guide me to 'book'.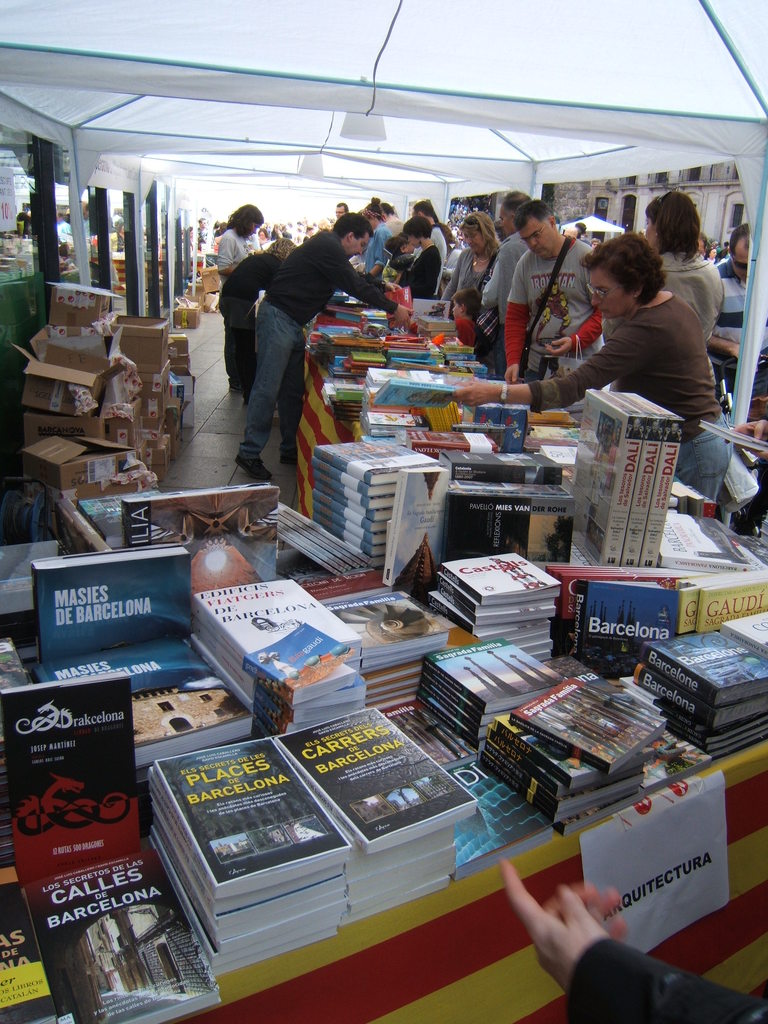
Guidance: (left=76, top=484, right=161, bottom=550).
